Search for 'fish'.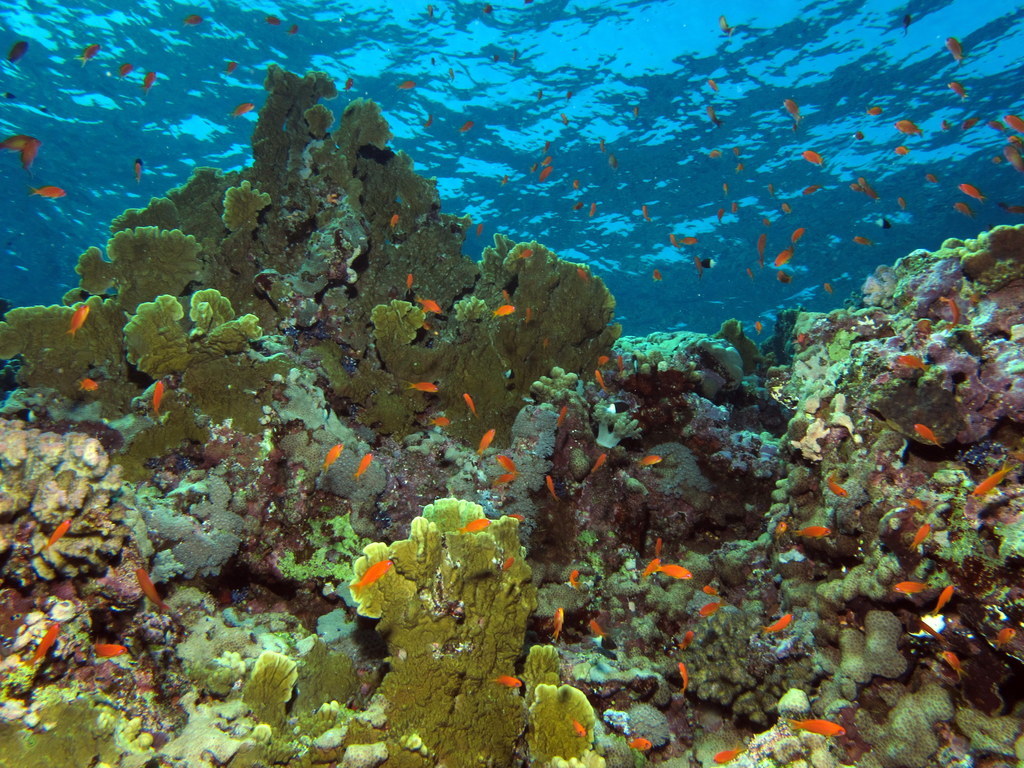
Found at [left=687, top=237, right=697, bottom=245].
